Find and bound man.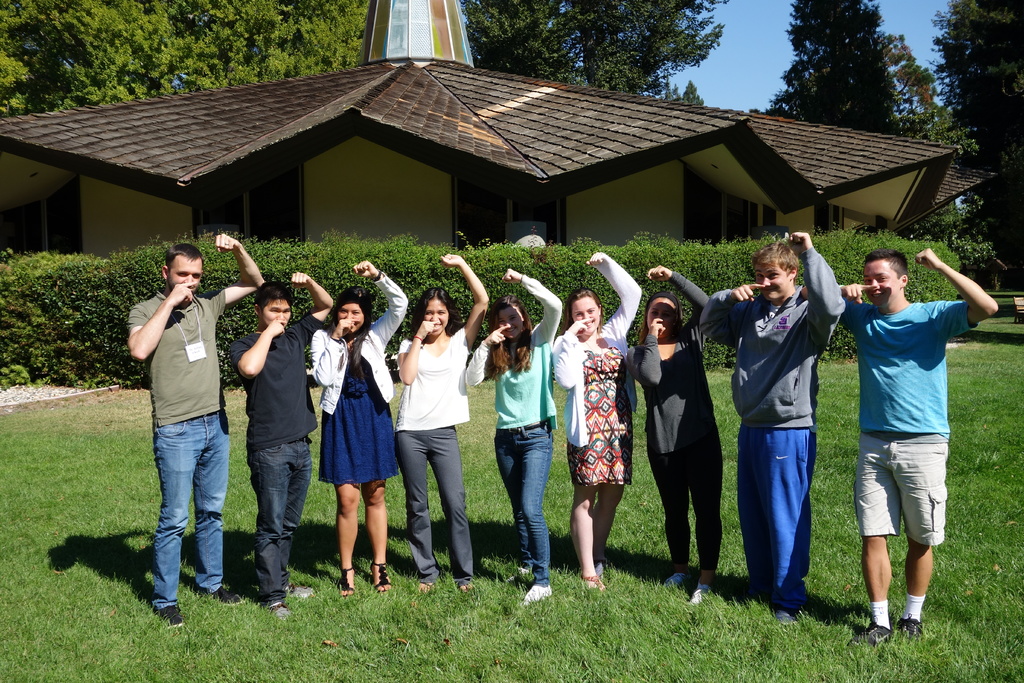
Bound: [x1=836, y1=248, x2=996, y2=648].
